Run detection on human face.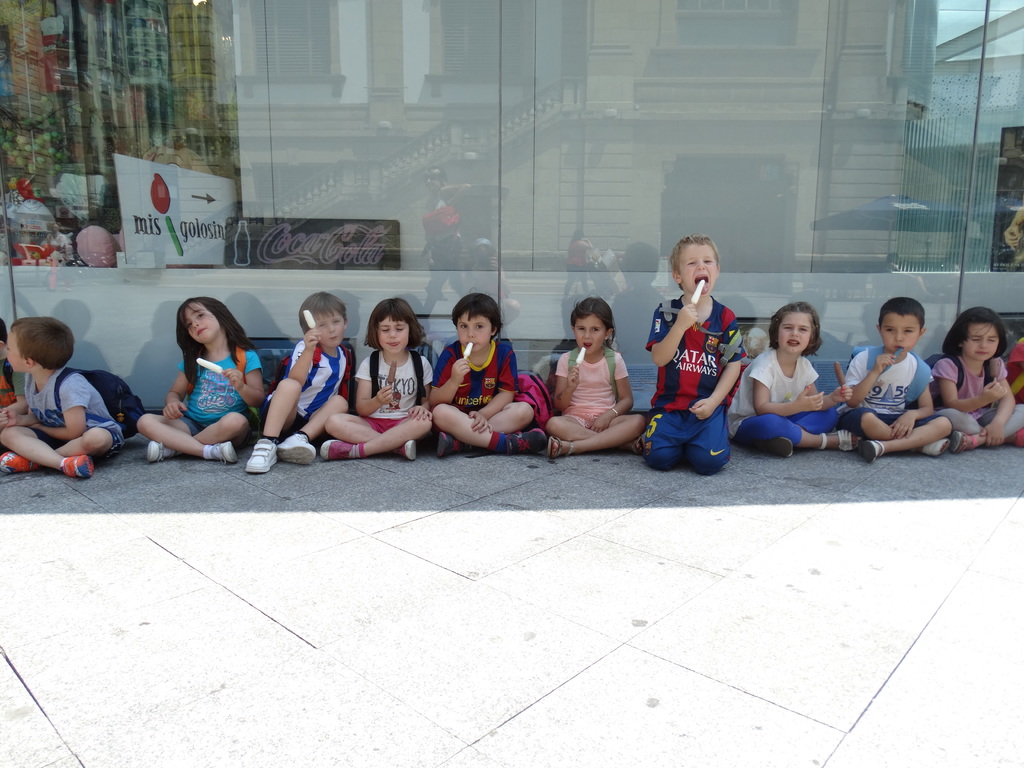
Result: 314,307,346,342.
